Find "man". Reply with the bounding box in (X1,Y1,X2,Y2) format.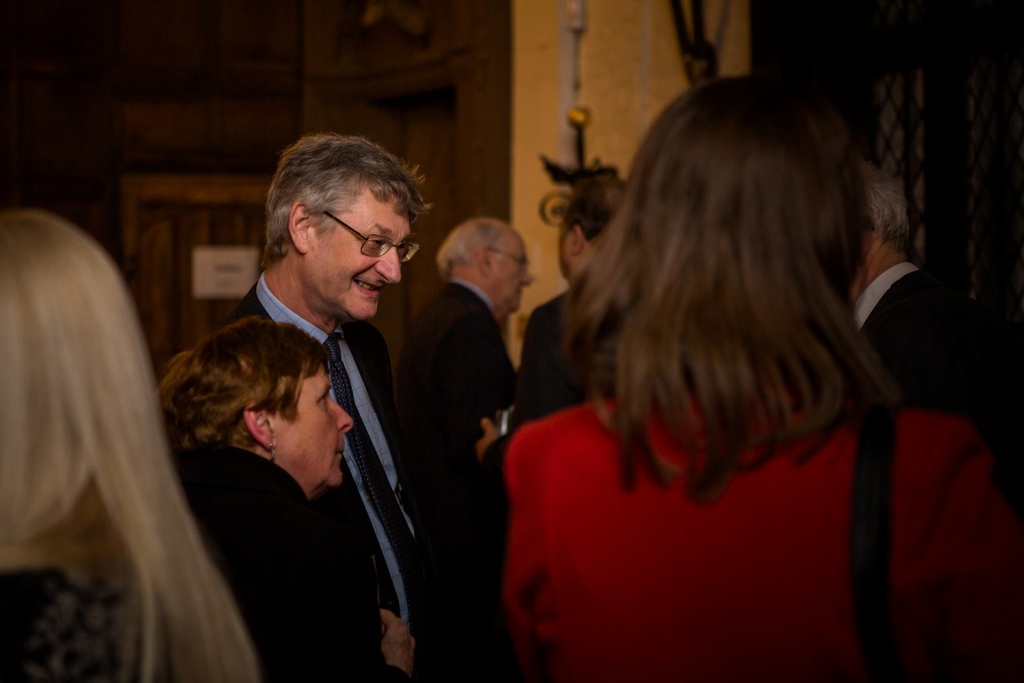
(390,203,514,673).
